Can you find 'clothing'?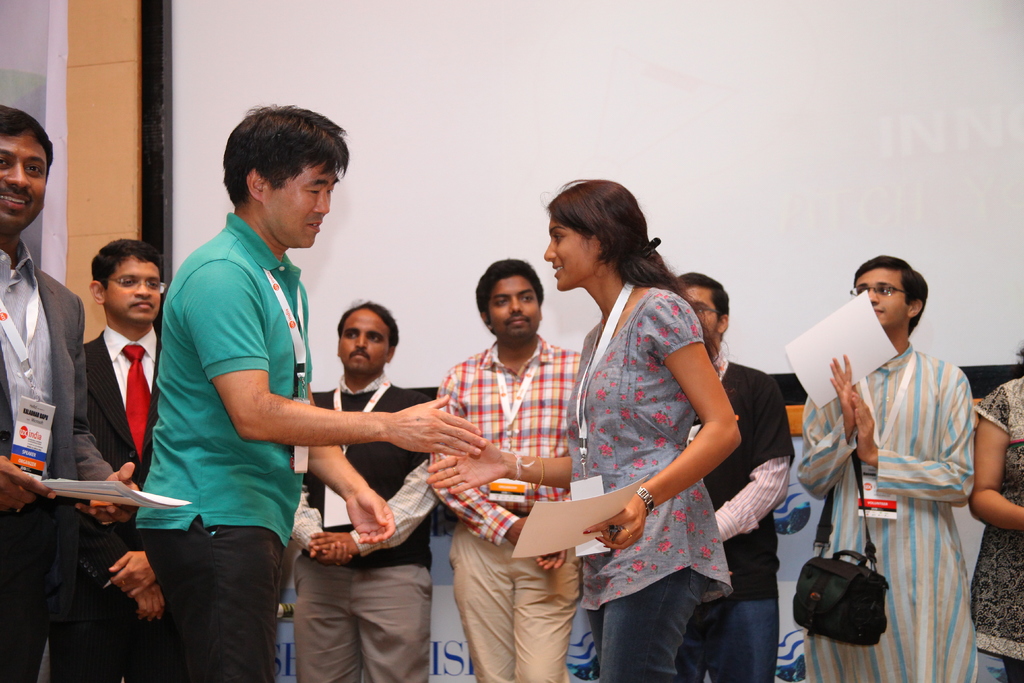
Yes, bounding box: rect(970, 370, 1022, 682).
